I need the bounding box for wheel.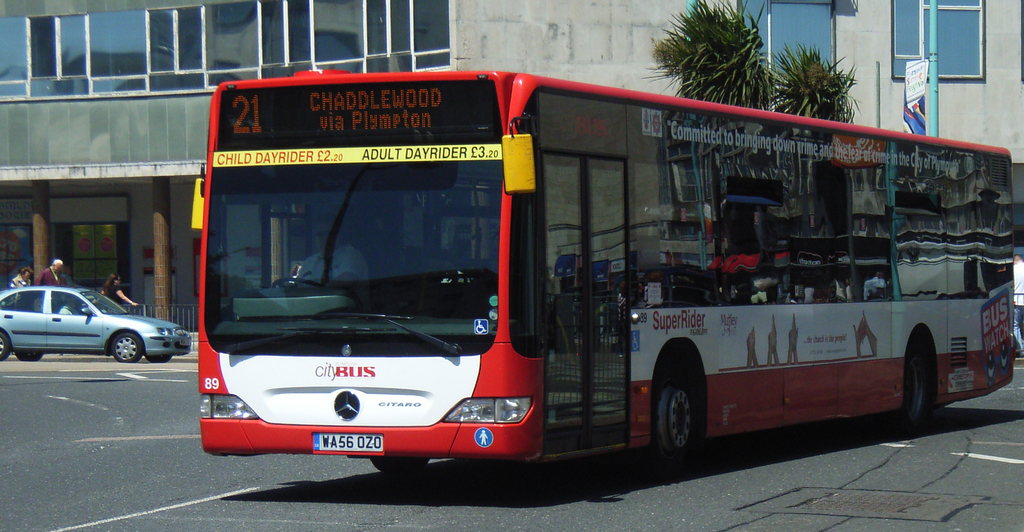
Here it is: 365/452/434/474.
